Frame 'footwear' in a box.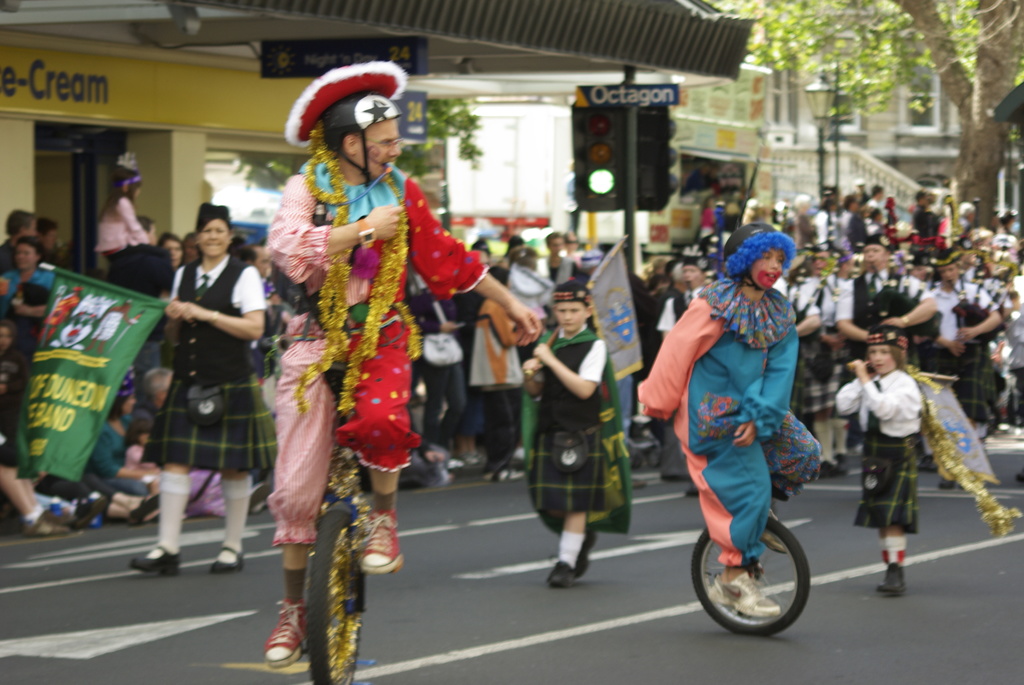
bbox=(914, 452, 944, 475).
